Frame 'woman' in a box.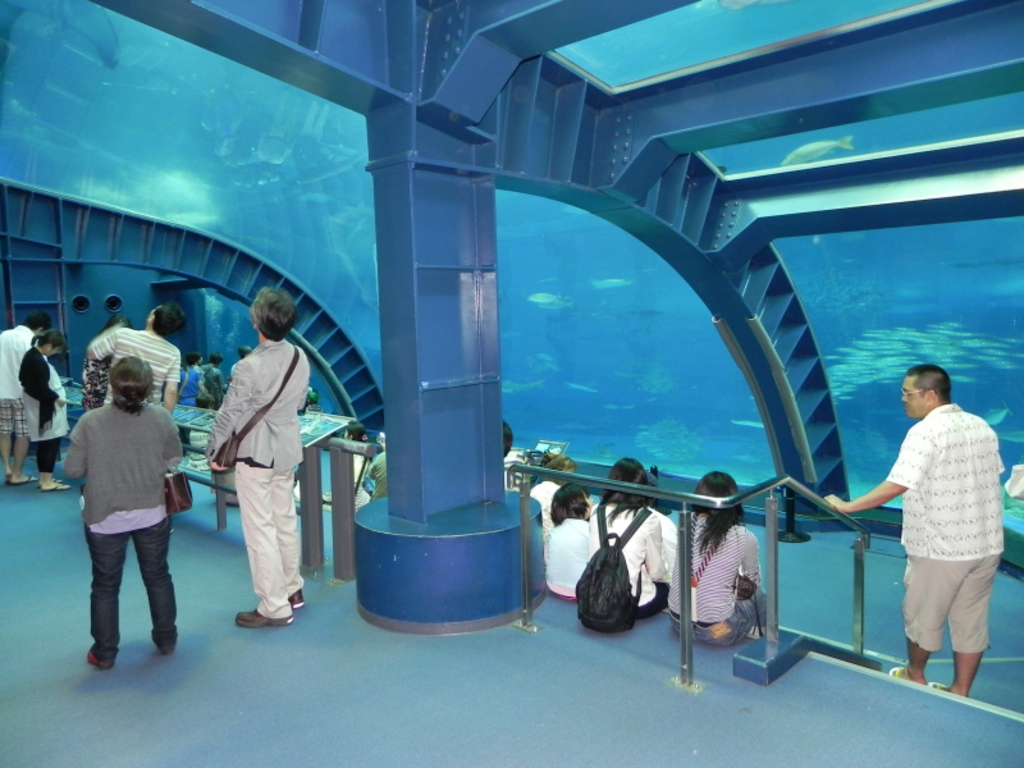
<region>585, 457, 669, 621</region>.
